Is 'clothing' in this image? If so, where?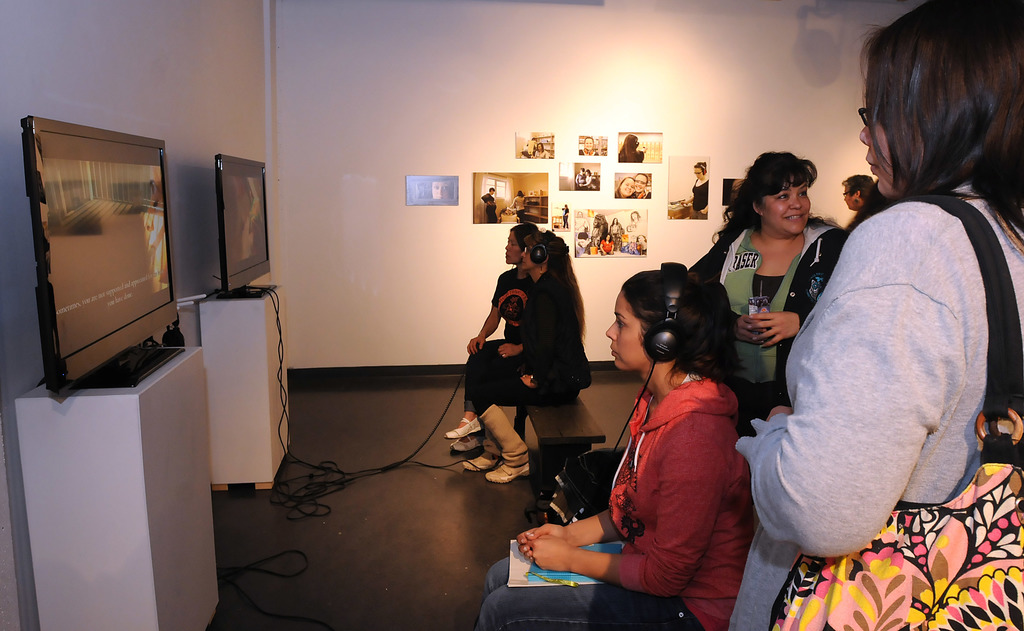
Yes, at [left=693, top=215, right=860, bottom=411].
